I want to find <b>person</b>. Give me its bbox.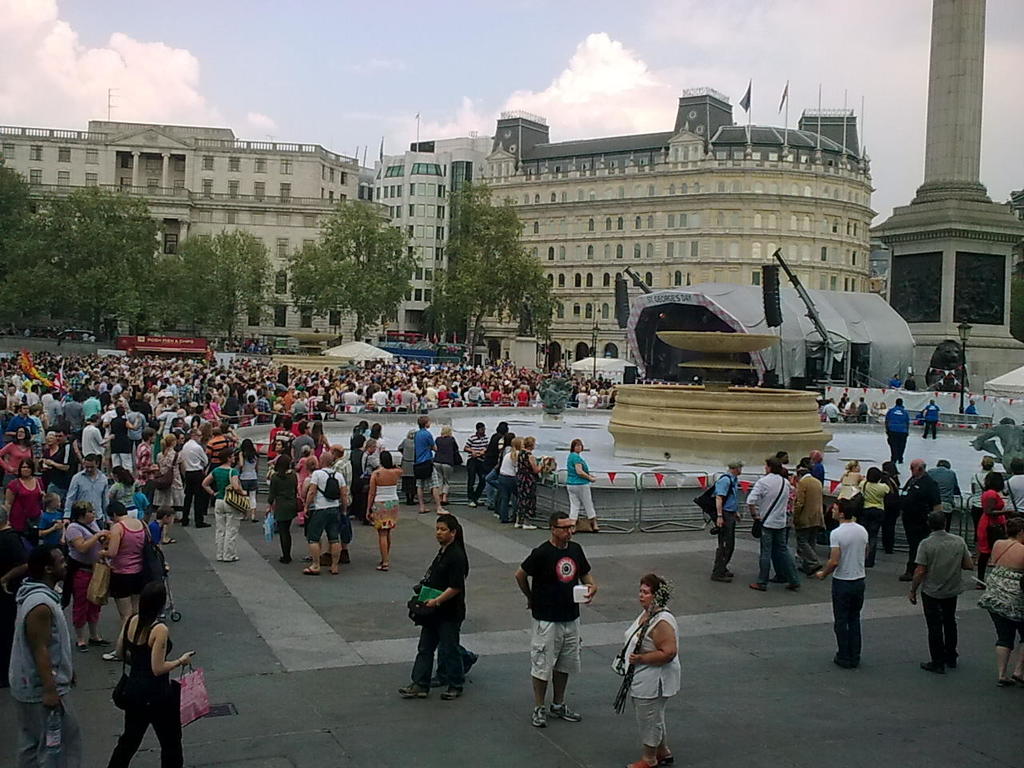
[x1=885, y1=396, x2=907, y2=478].
